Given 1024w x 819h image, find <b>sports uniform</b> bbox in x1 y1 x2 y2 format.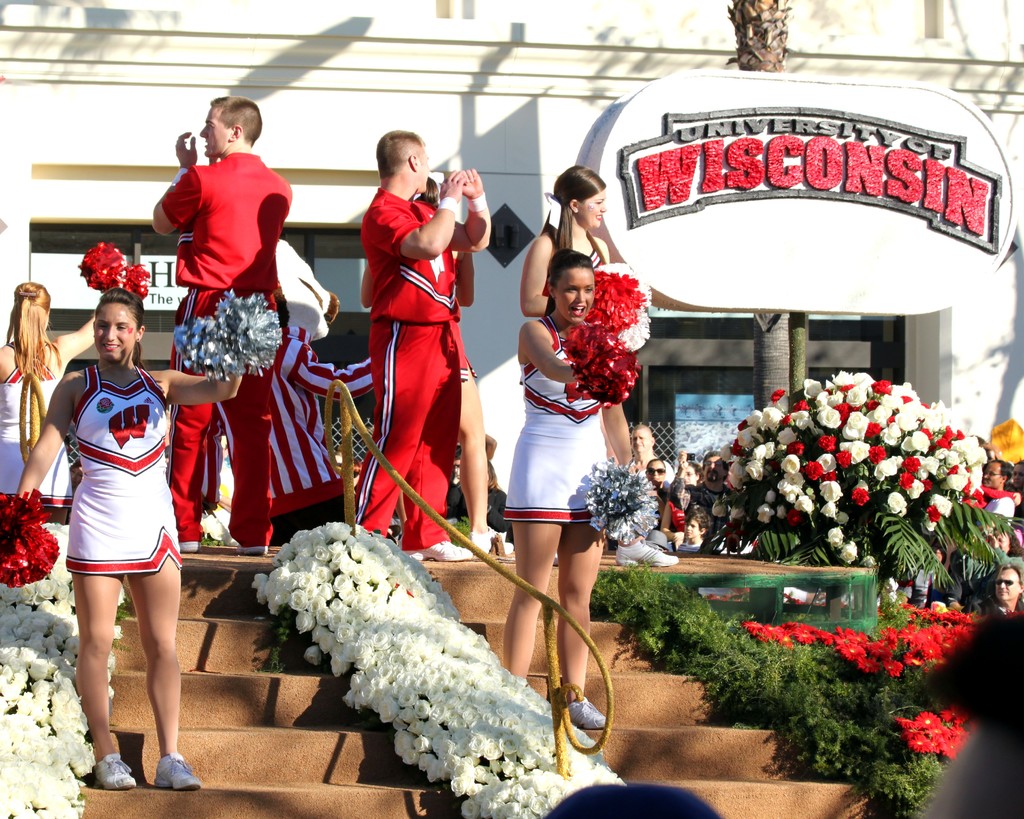
0 344 86 527.
